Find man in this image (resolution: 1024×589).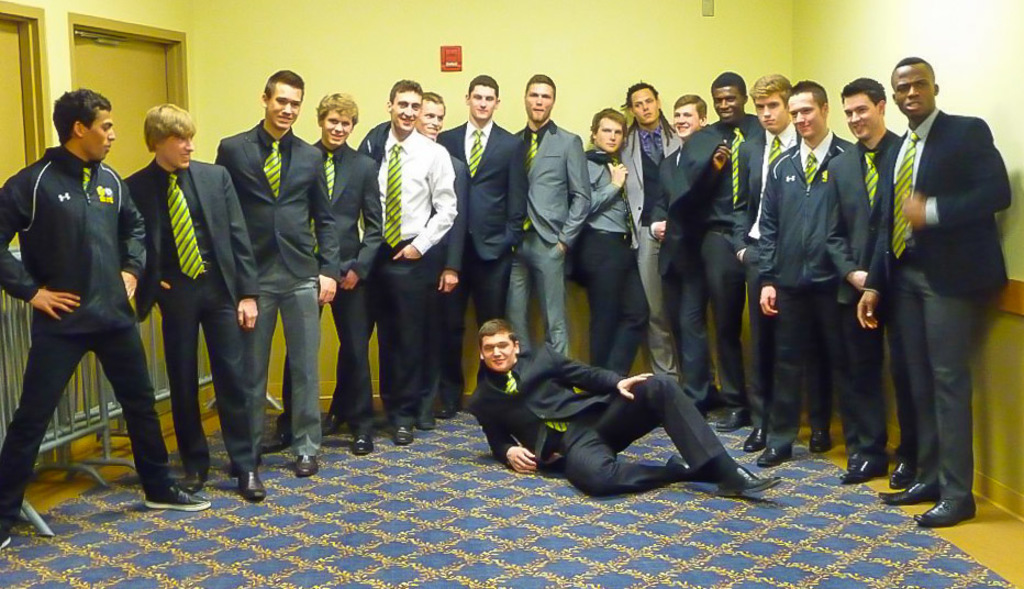
Rect(730, 71, 831, 452).
